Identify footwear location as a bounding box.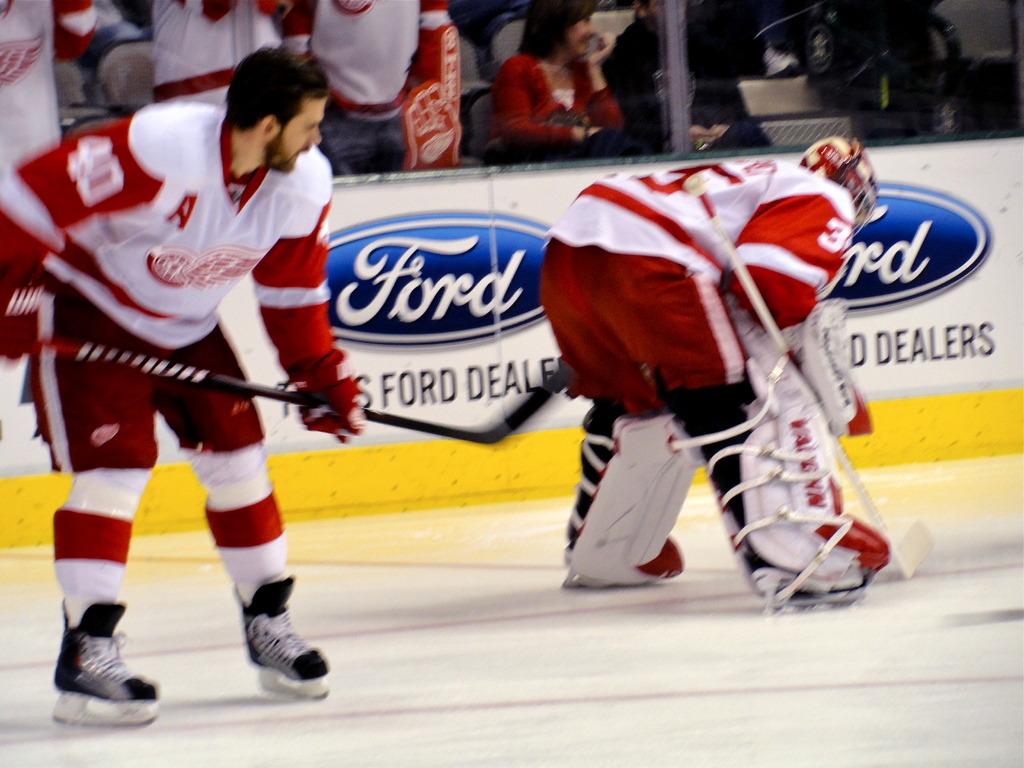
BBox(231, 574, 325, 698).
